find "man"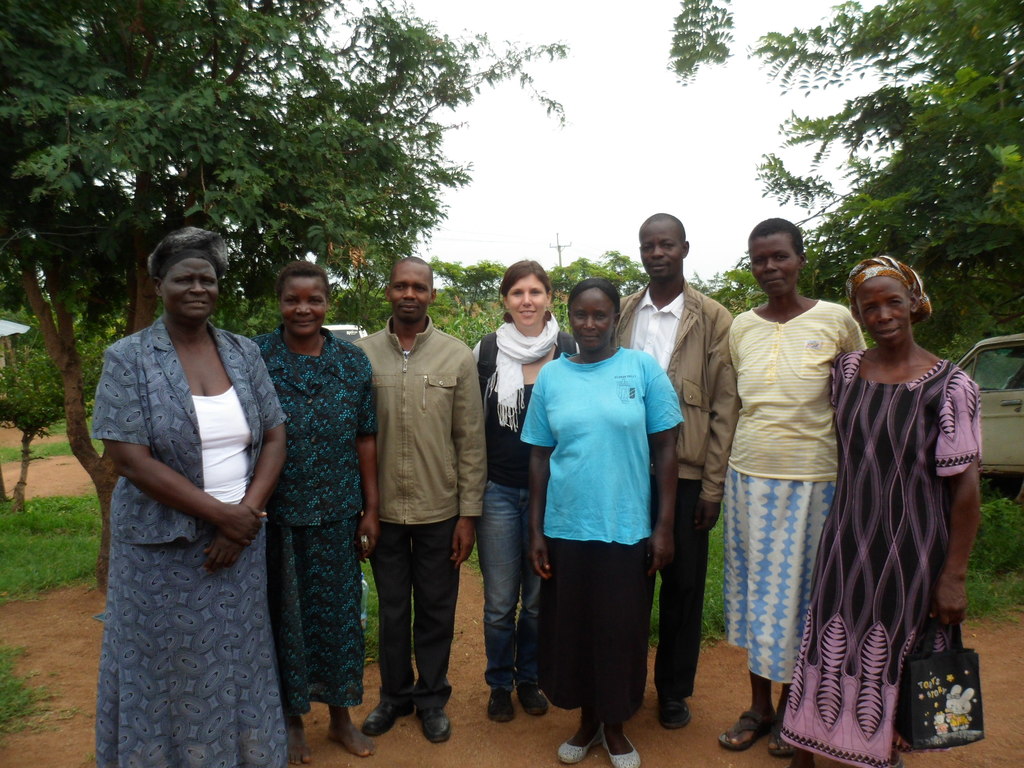
355,268,486,747
